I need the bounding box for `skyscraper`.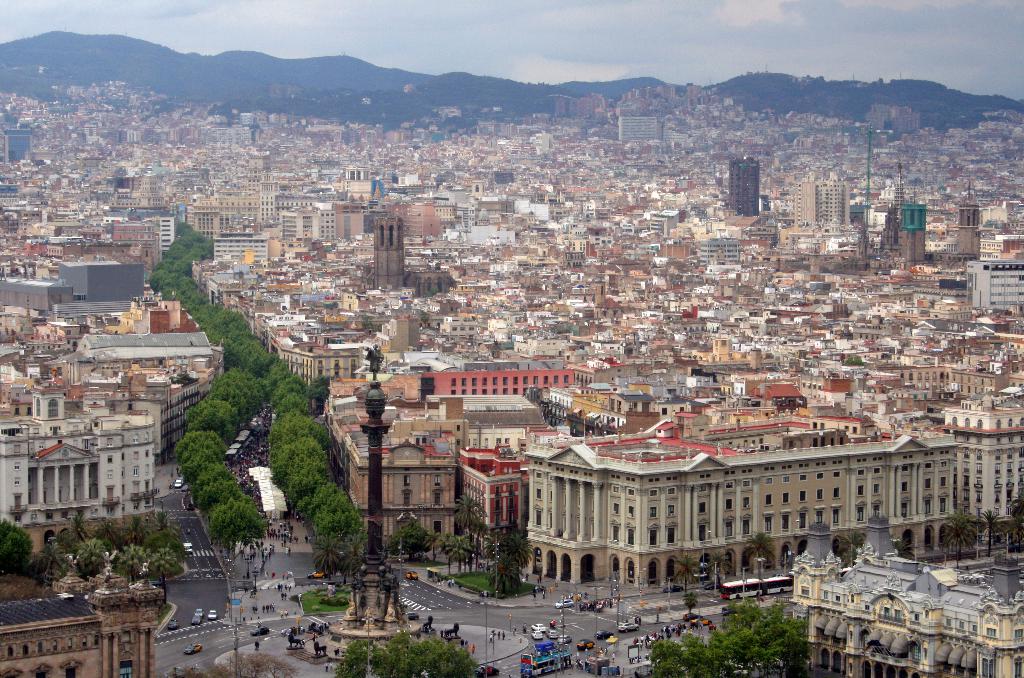
Here it is: locate(187, 187, 269, 242).
